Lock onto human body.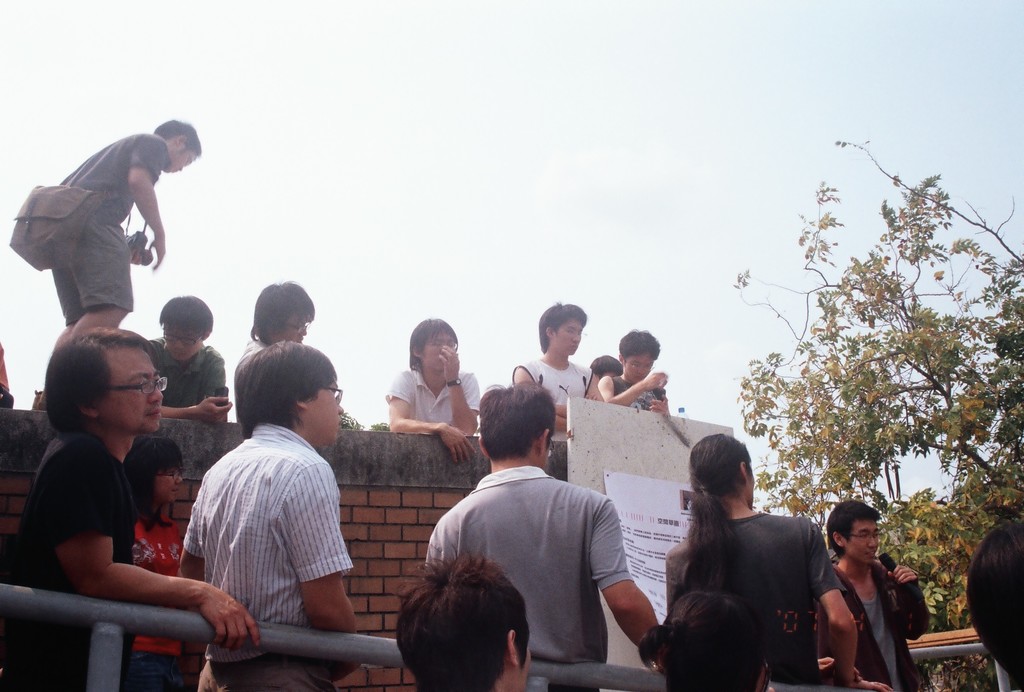
Locked: (x1=113, y1=434, x2=193, y2=663).
